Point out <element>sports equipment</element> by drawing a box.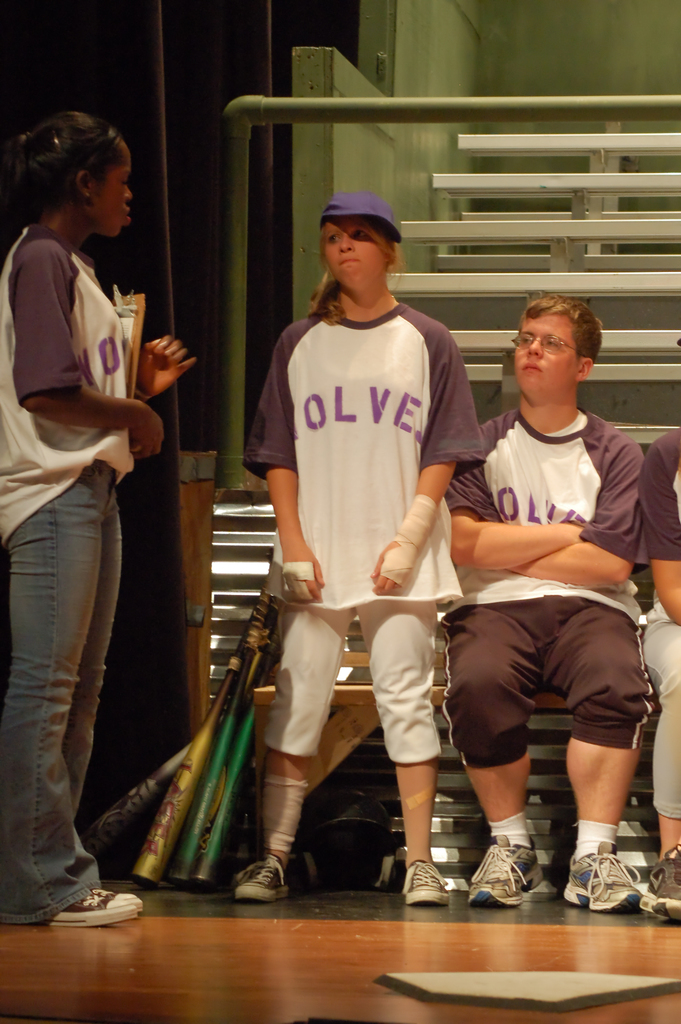
<region>466, 837, 547, 908</region>.
